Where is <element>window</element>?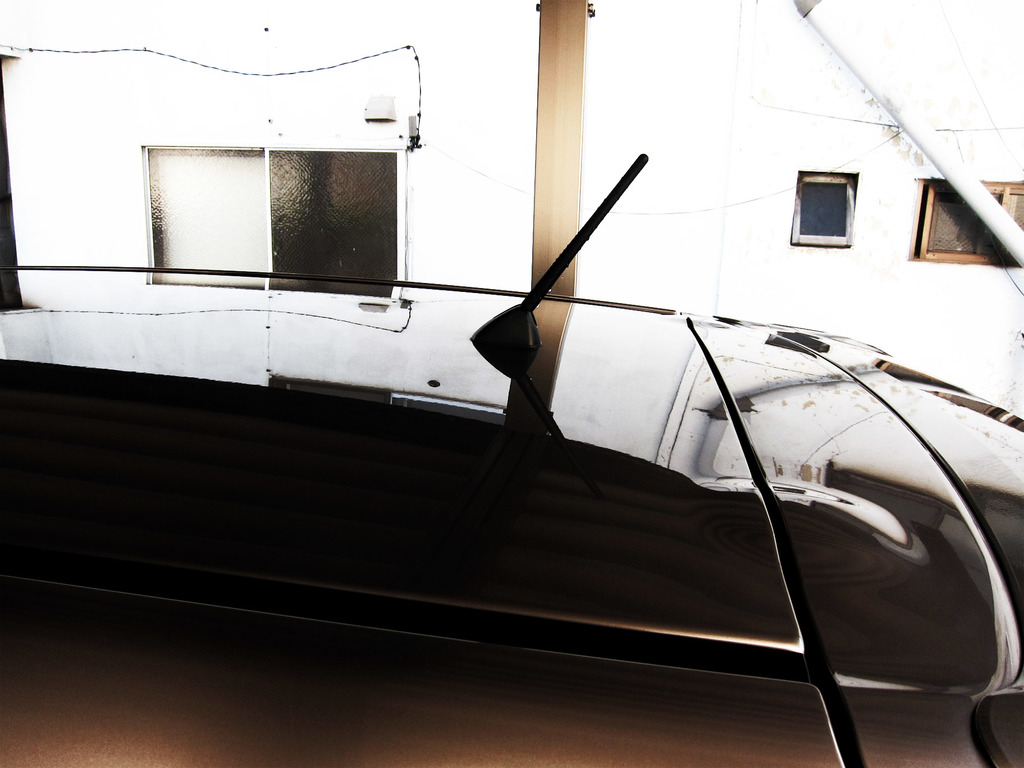
BBox(776, 150, 874, 239).
